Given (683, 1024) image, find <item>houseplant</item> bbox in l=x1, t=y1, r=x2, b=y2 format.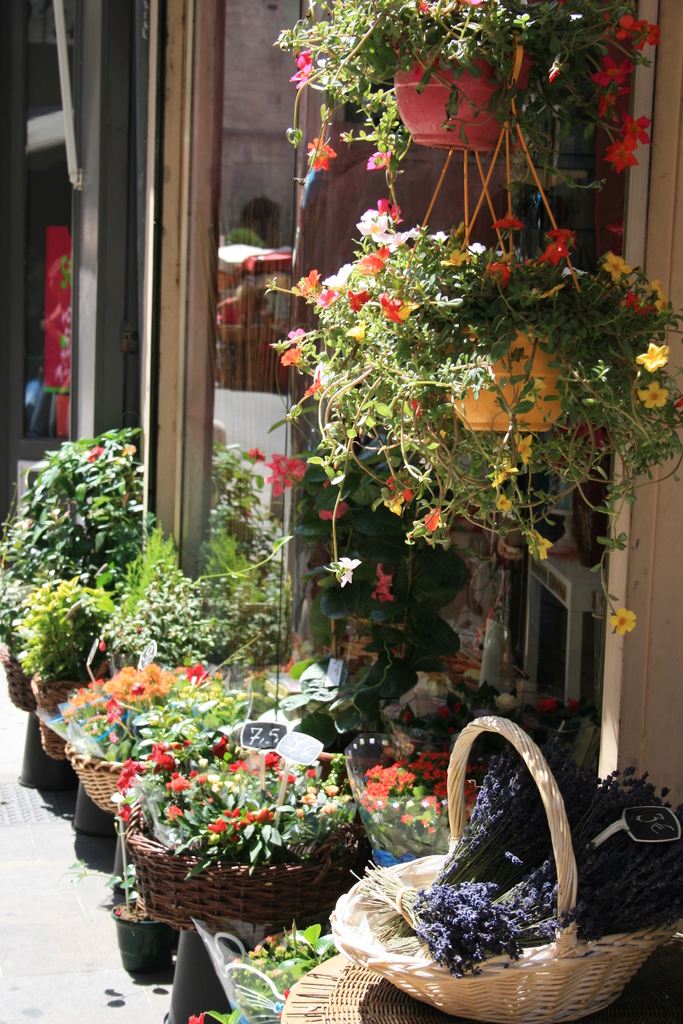
l=32, t=657, r=288, b=831.
